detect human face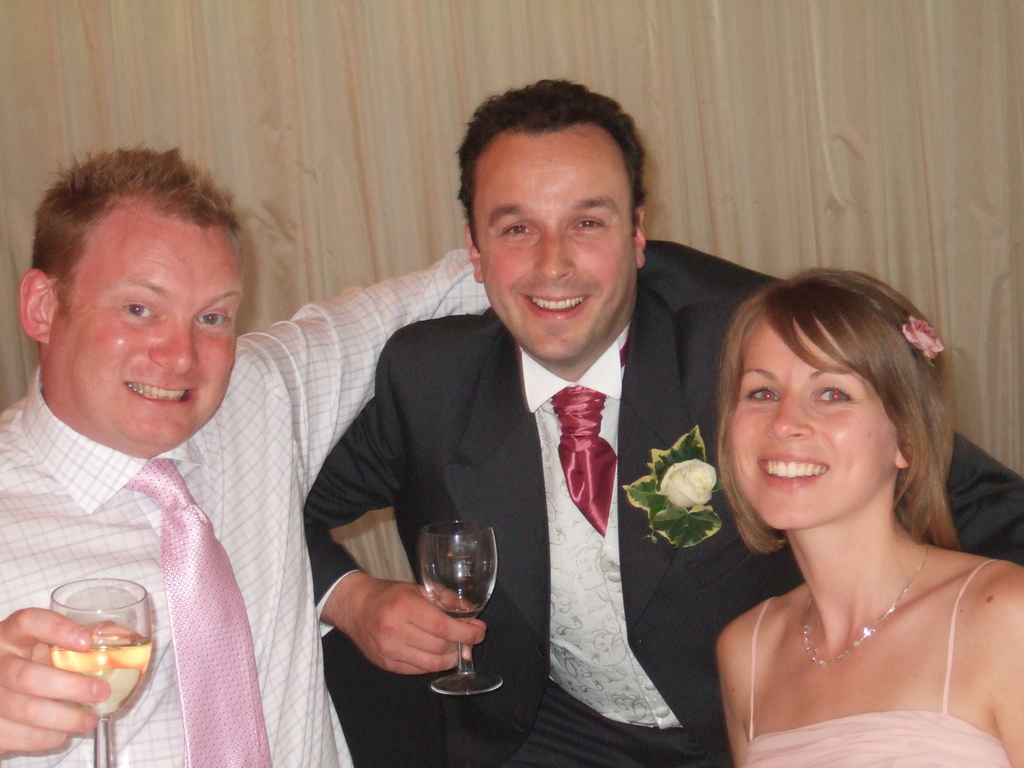
bbox=[45, 220, 242, 451]
